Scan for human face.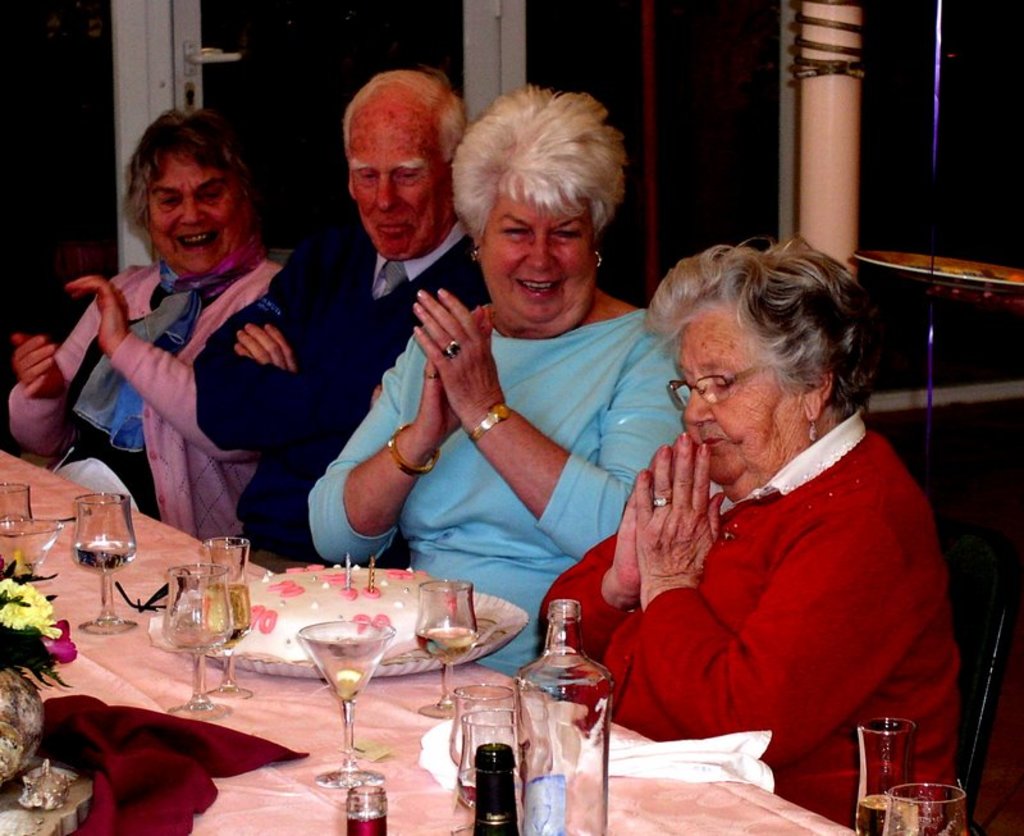
Scan result: 479 196 598 323.
